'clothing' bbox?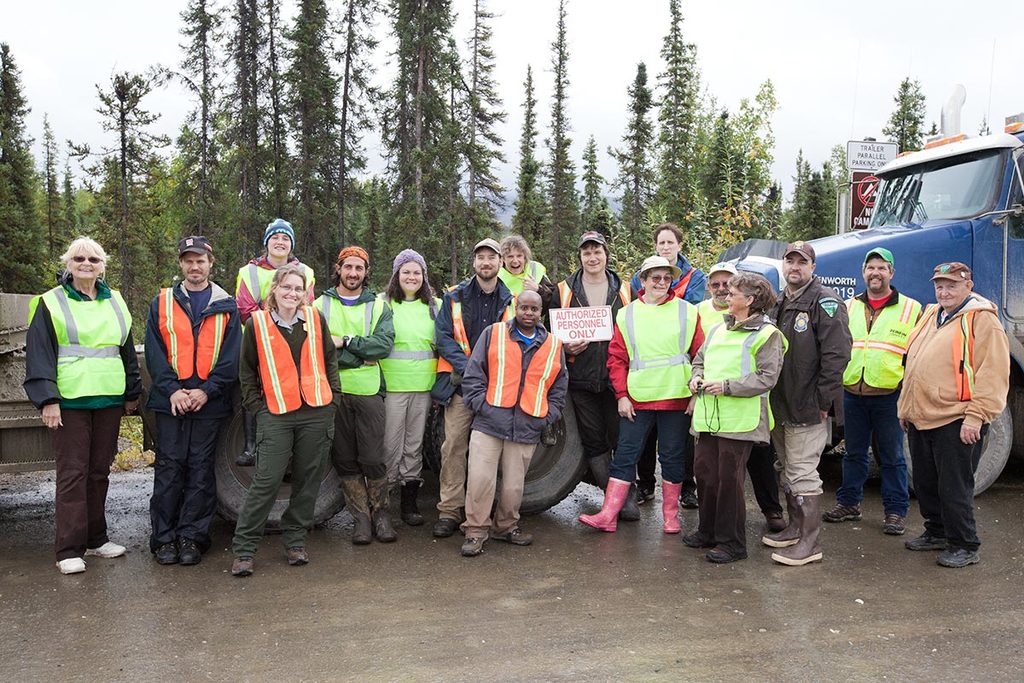
[317,285,395,516]
